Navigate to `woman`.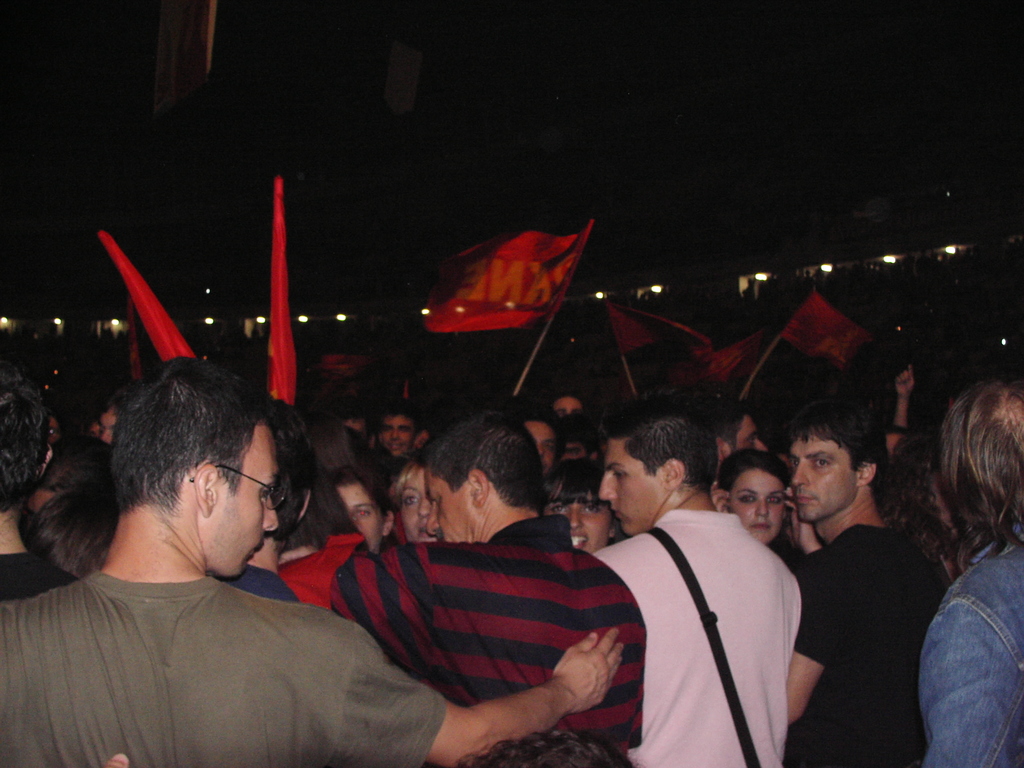
Navigation target: bbox=[541, 456, 614, 564].
